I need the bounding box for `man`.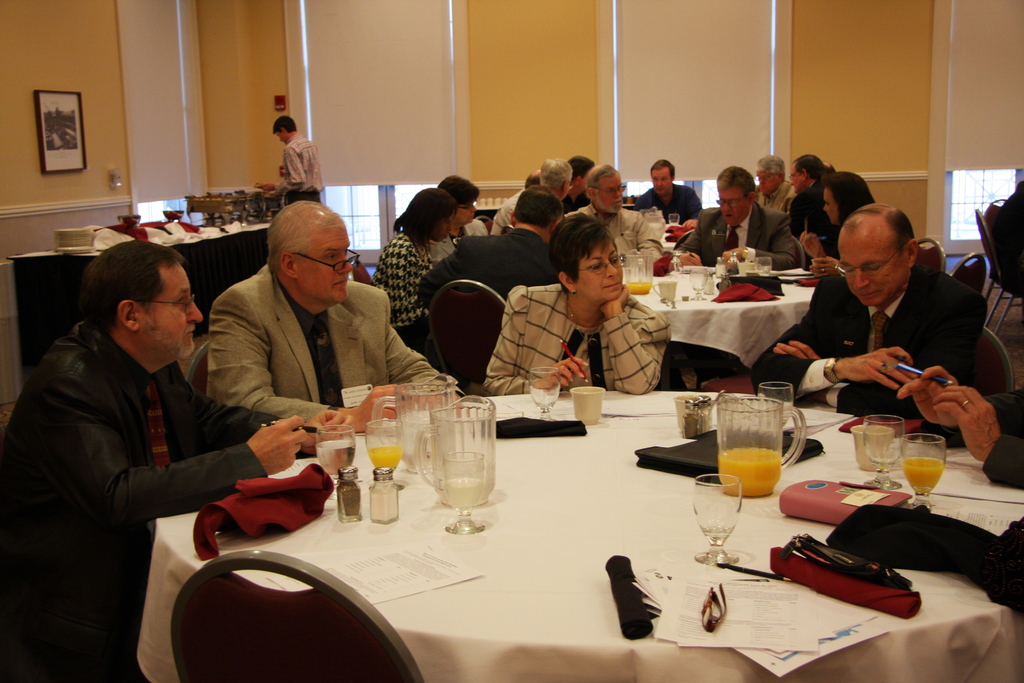
Here it is: {"x1": 620, "y1": 144, "x2": 707, "y2": 222}.
